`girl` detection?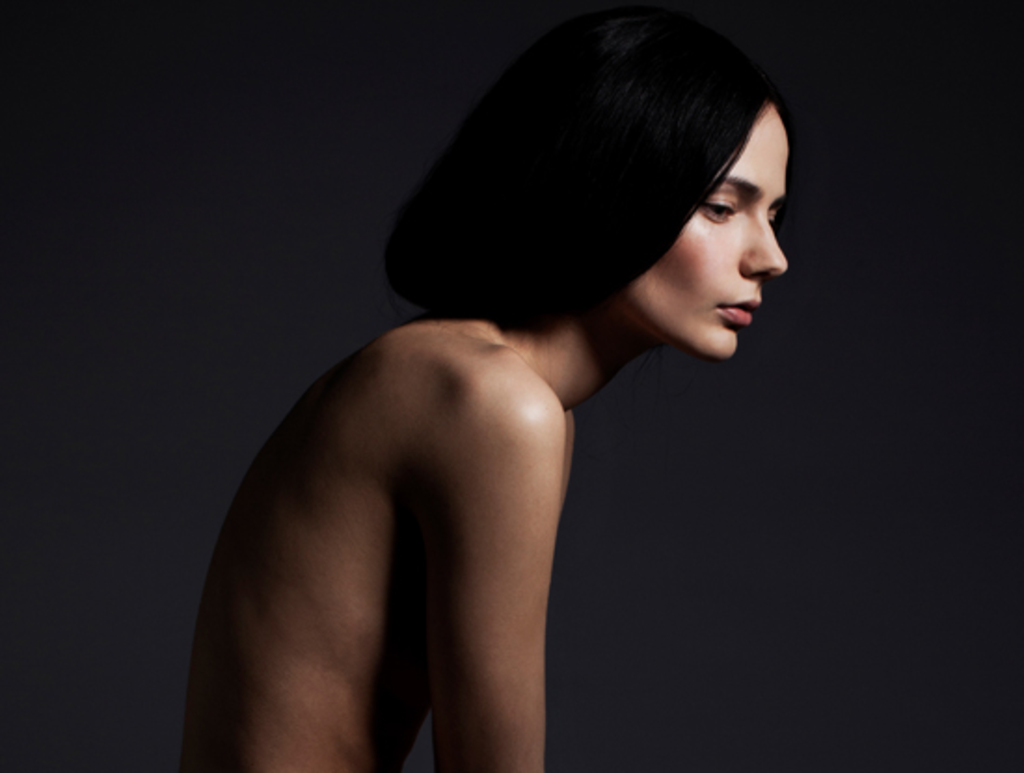
l=171, t=37, r=795, b=771
